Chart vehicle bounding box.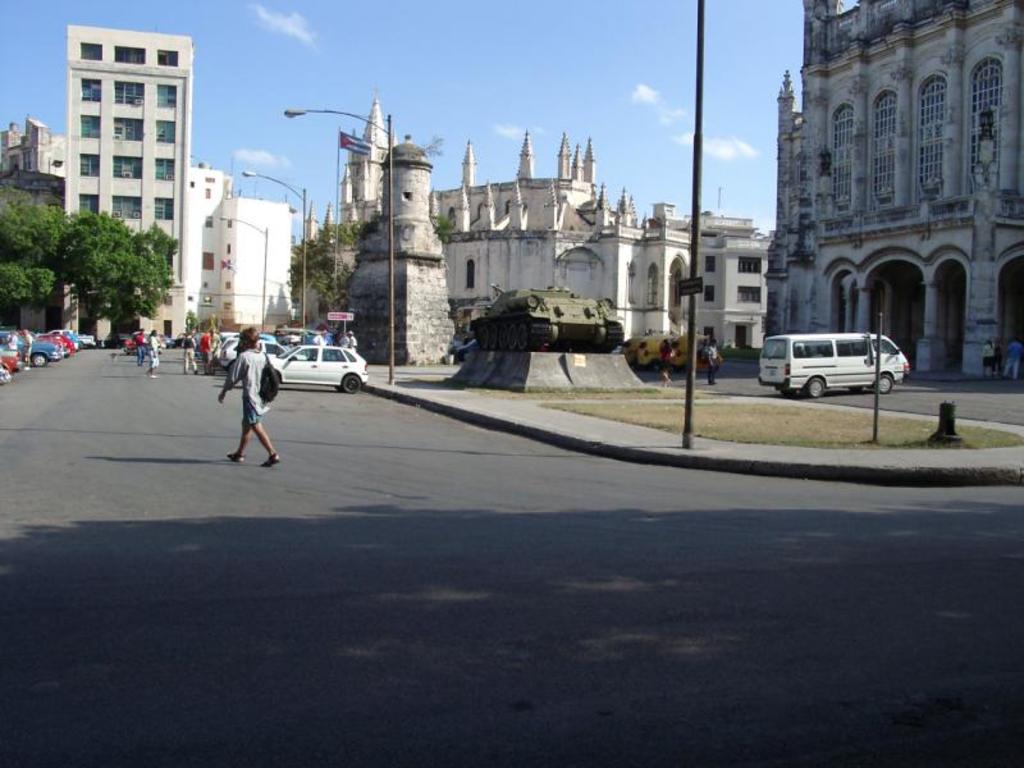
Charted: x1=35, y1=329, x2=93, y2=343.
